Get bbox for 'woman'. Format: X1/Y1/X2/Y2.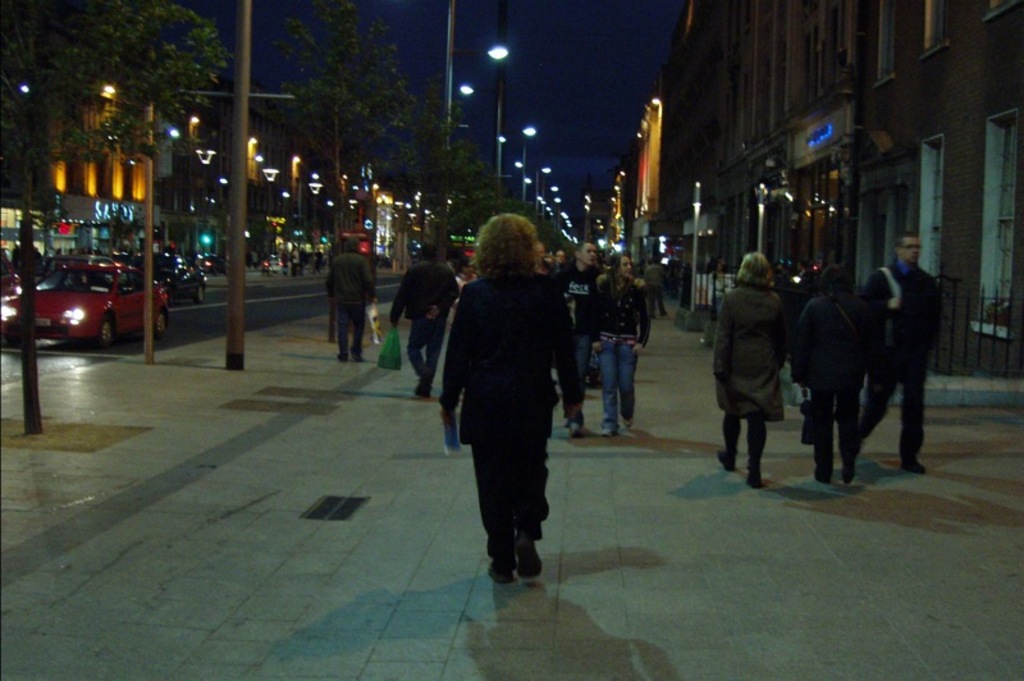
593/248/652/434.
